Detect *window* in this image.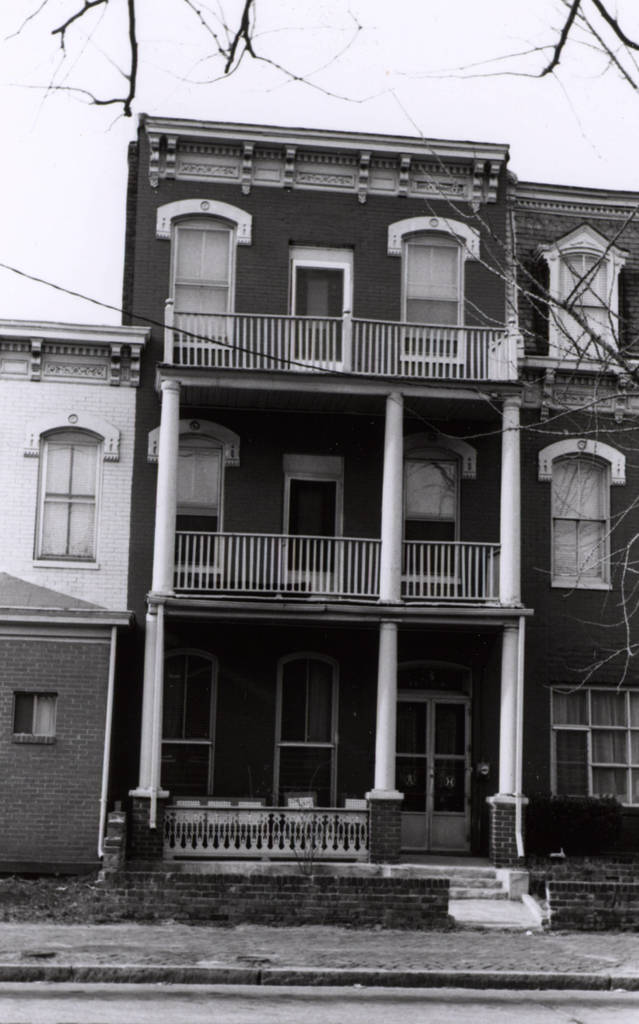
Detection: (x1=149, y1=419, x2=241, y2=589).
